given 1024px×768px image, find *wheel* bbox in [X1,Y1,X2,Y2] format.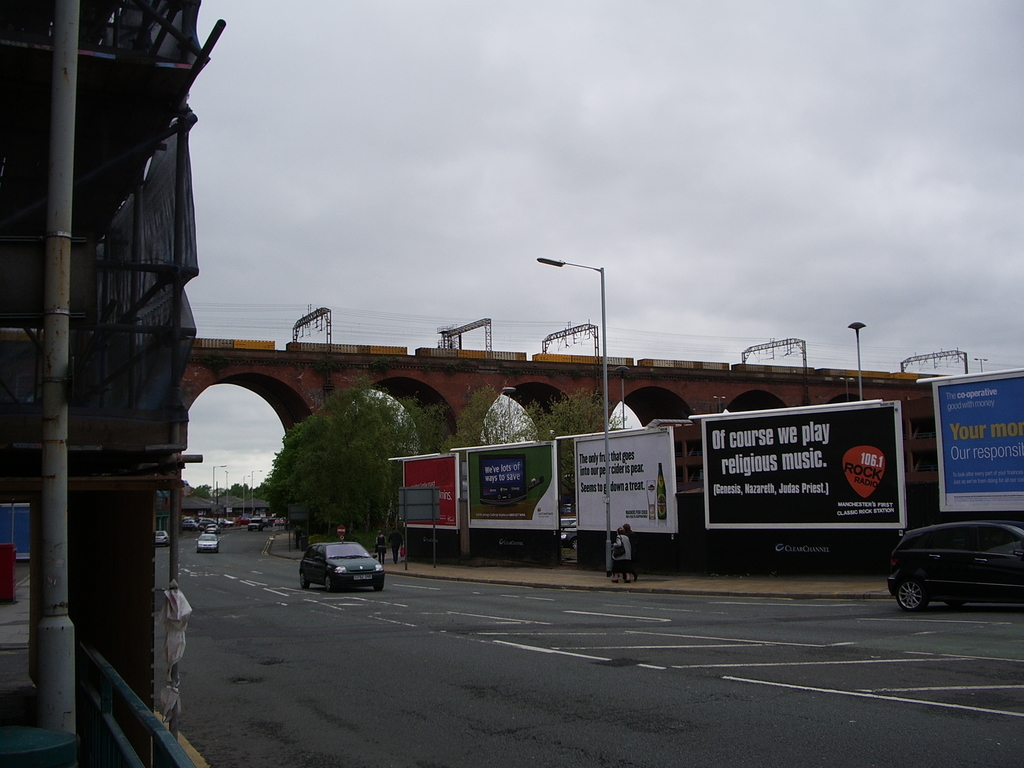
[372,583,386,594].
